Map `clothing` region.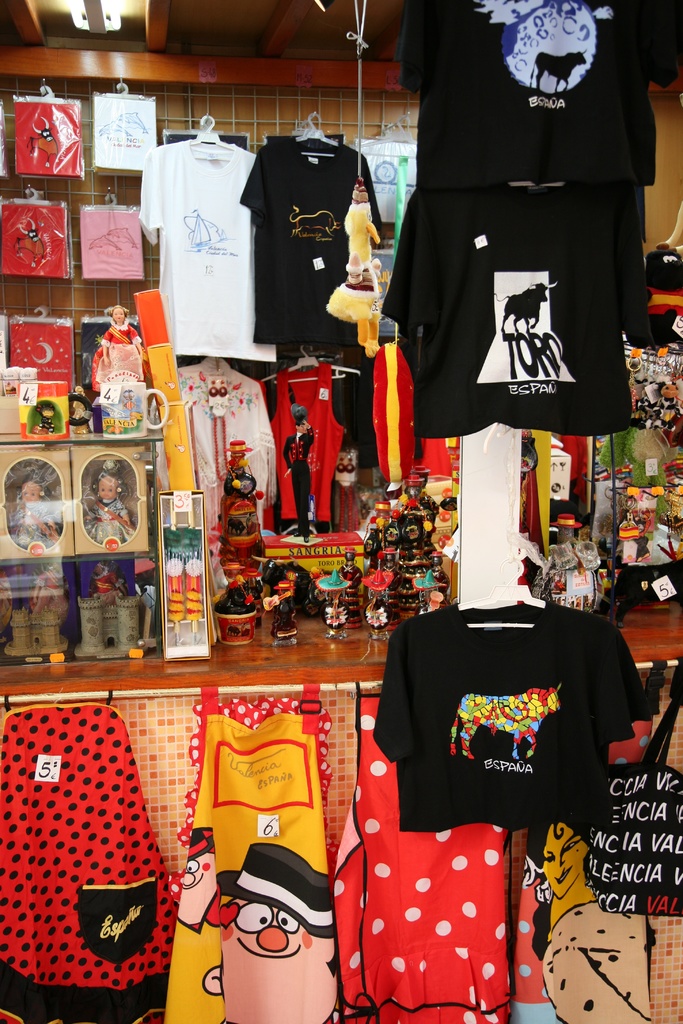
Mapped to 384:0:662:208.
